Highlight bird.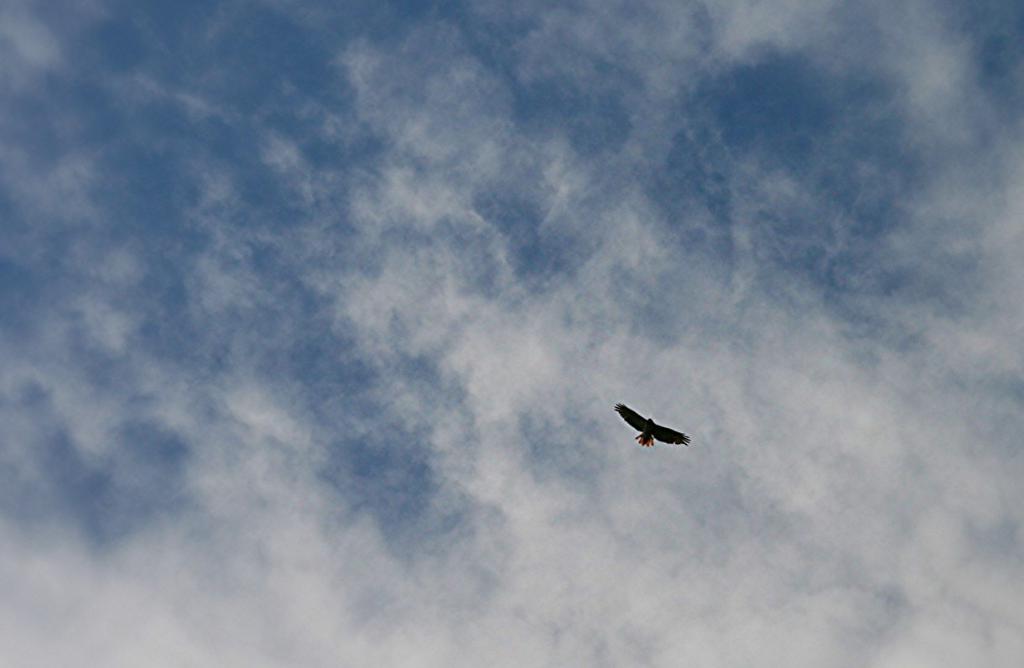
Highlighted region: Rect(616, 410, 708, 464).
